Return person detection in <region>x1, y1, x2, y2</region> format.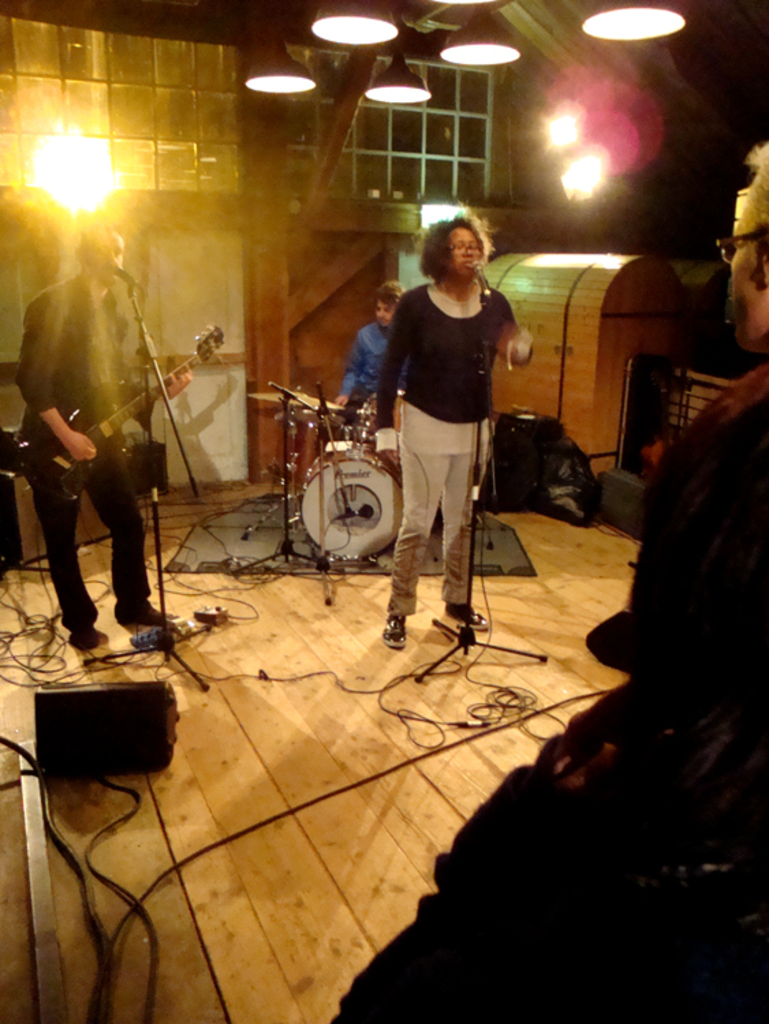
<region>10, 213, 179, 650</region>.
